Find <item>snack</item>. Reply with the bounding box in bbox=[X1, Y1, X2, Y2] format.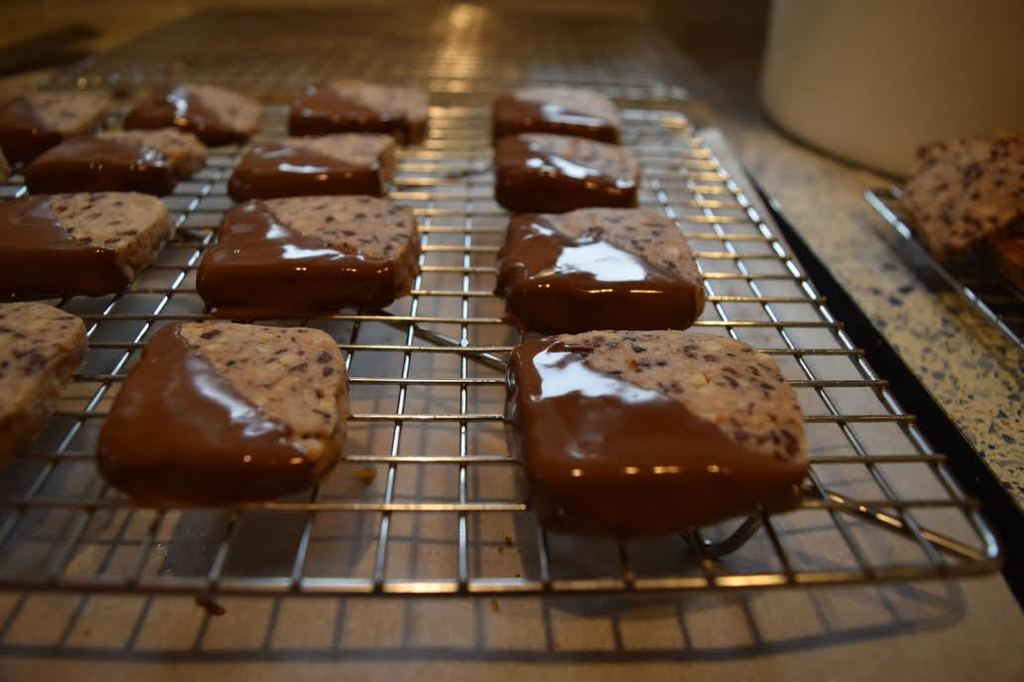
bbox=[524, 328, 806, 541].
